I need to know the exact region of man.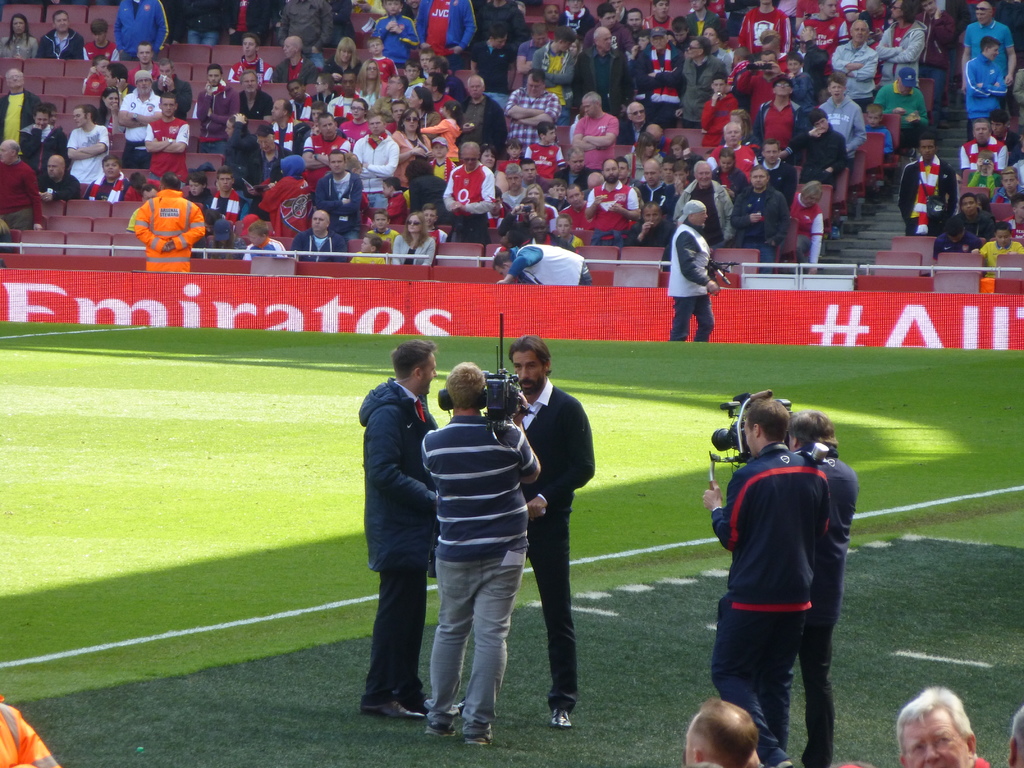
Region: rect(697, 393, 831, 767).
